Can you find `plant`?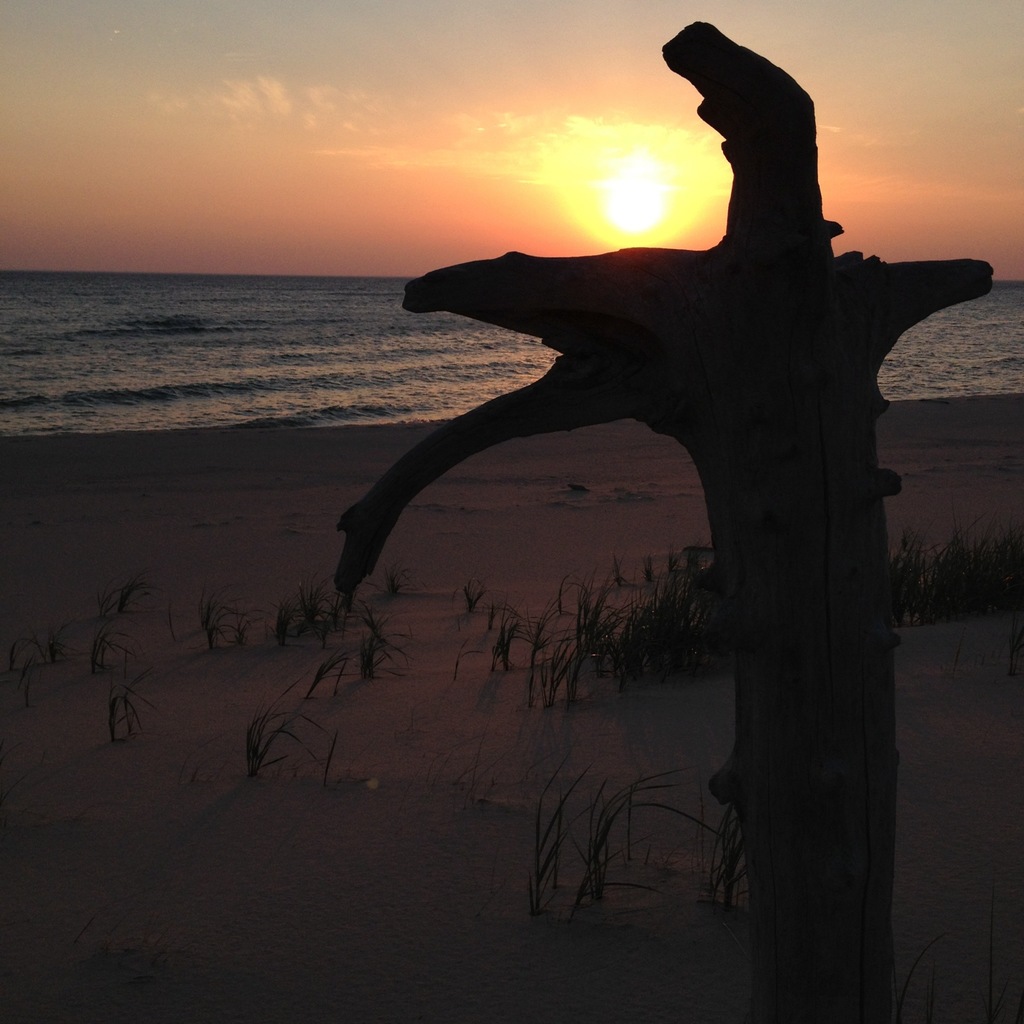
Yes, bounding box: 893,929,950,1023.
